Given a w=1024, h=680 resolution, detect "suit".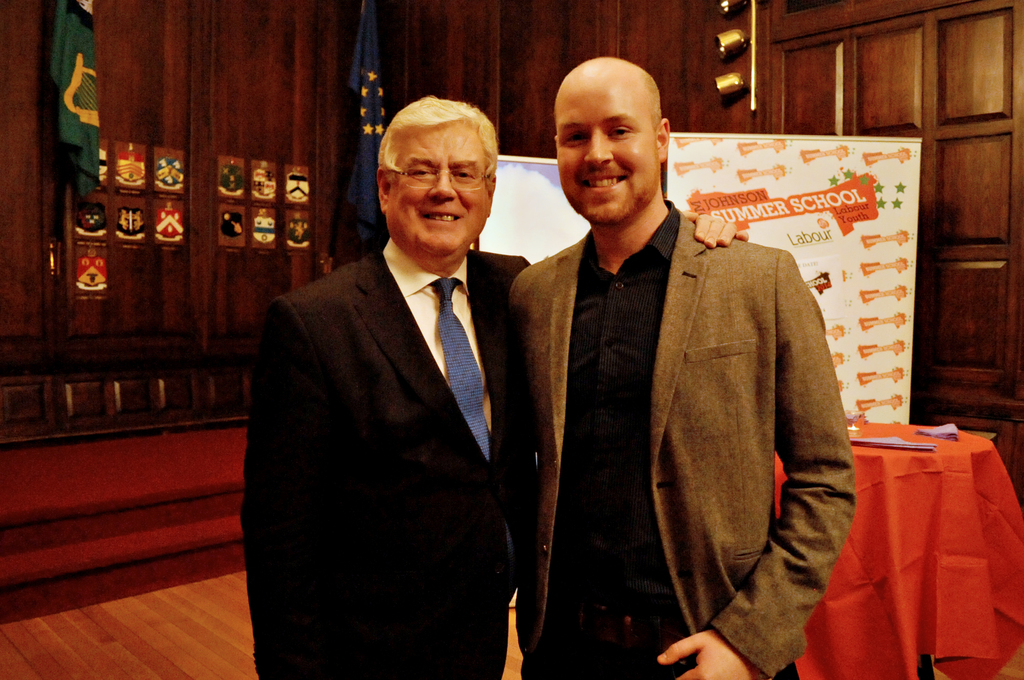
crop(232, 234, 532, 679).
